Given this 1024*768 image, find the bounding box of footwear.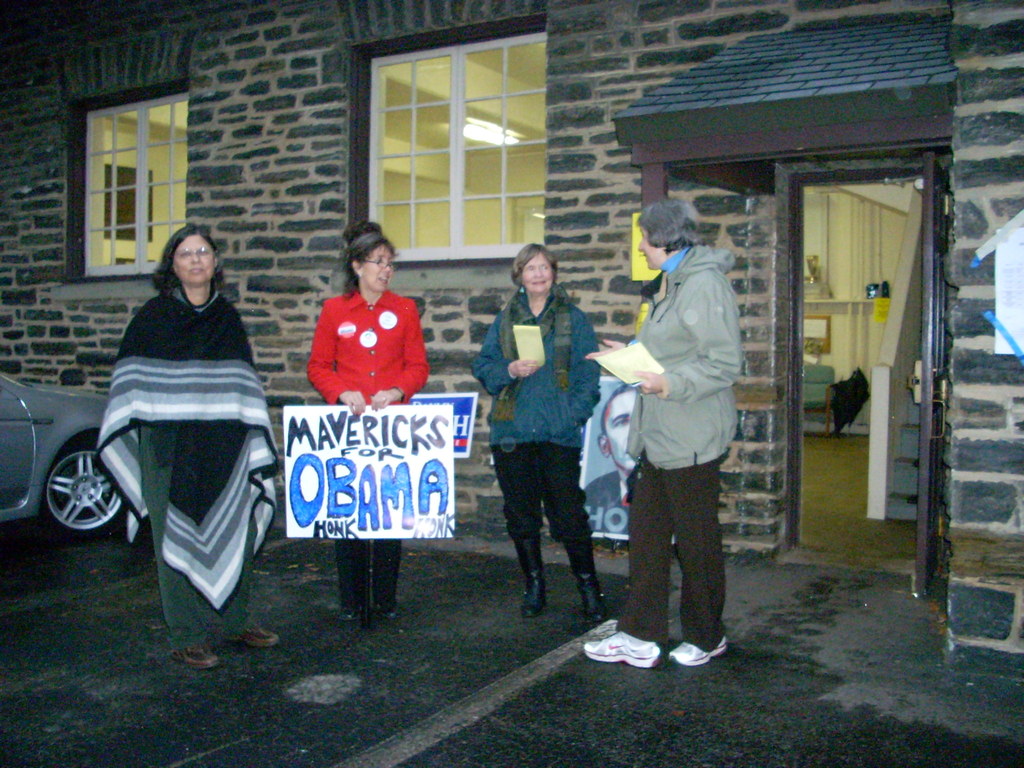
pyautogui.locateOnScreen(515, 563, 539, 616).
